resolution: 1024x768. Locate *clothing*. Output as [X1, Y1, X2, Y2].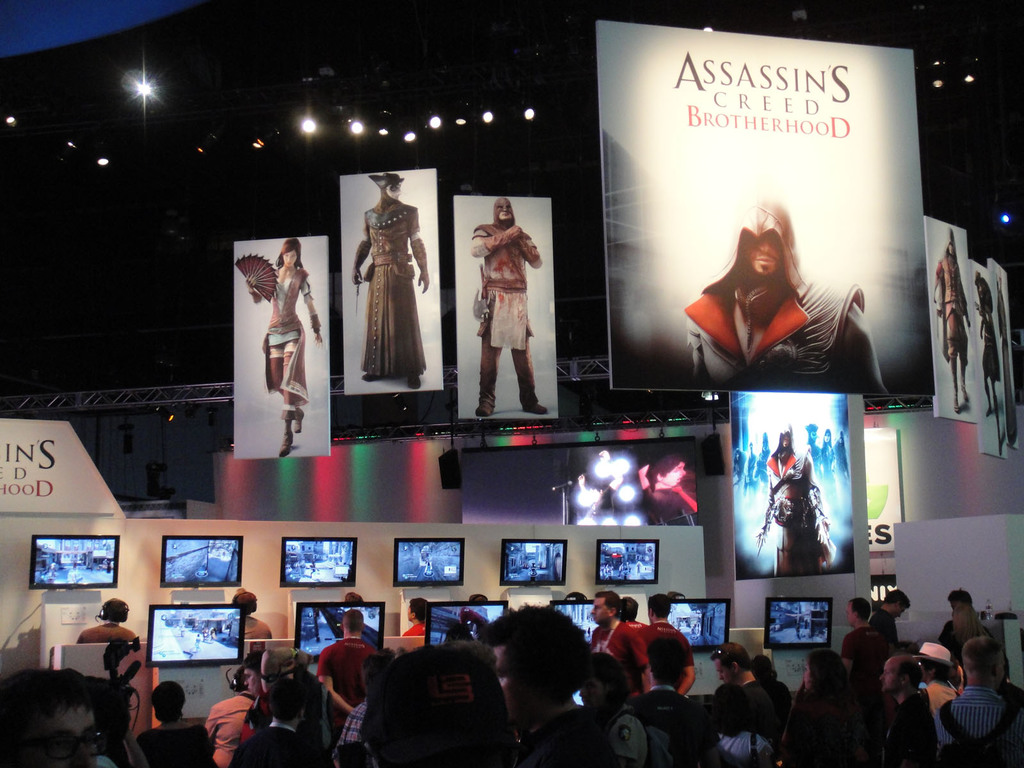
[757, 452, 768, 486].
